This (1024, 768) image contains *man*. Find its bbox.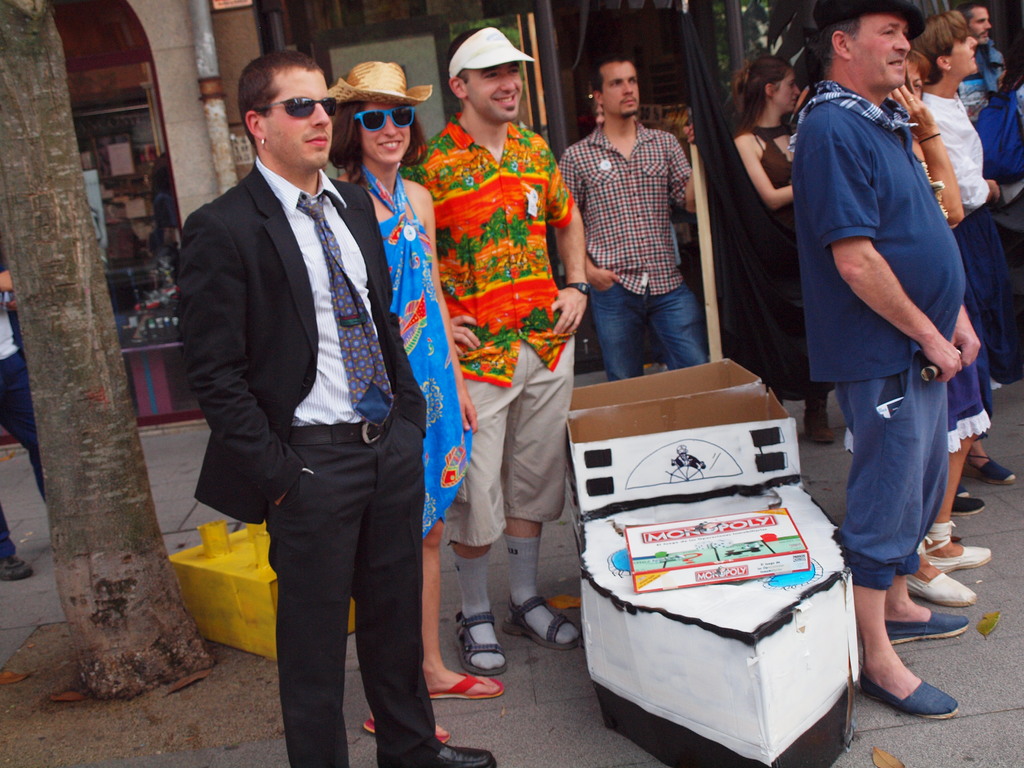
{"left": 952, "top": 0, "right": 1007, "bottom": 125}.
